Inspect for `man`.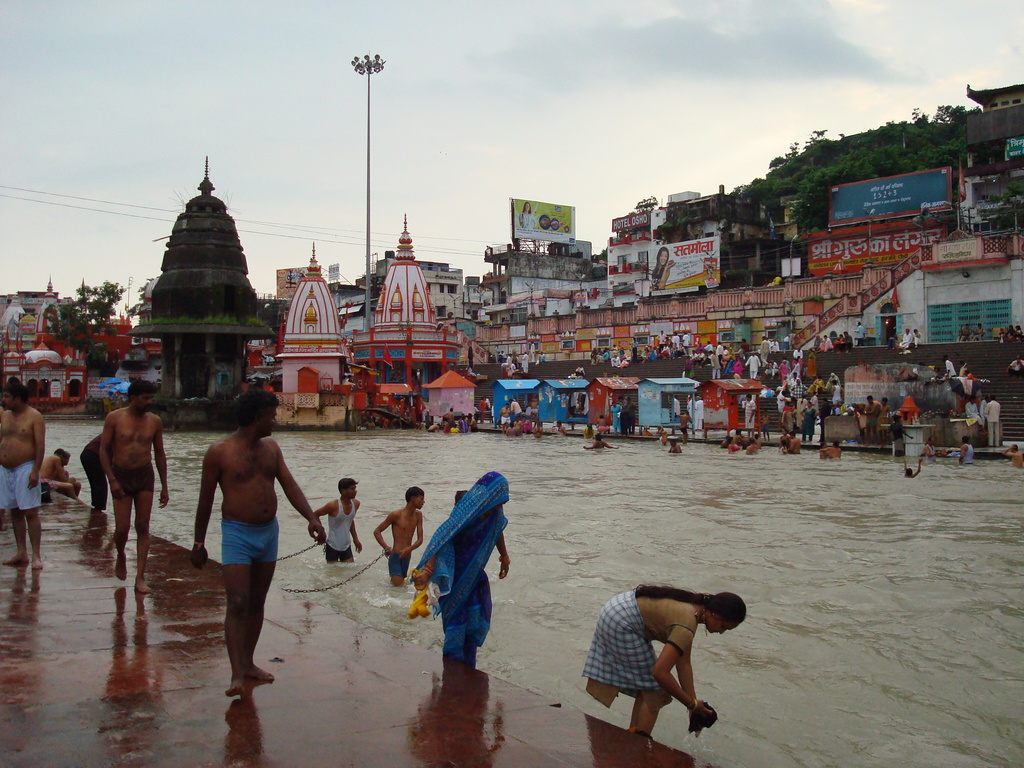
Inspection: rect(964, 399, 981, 426).
